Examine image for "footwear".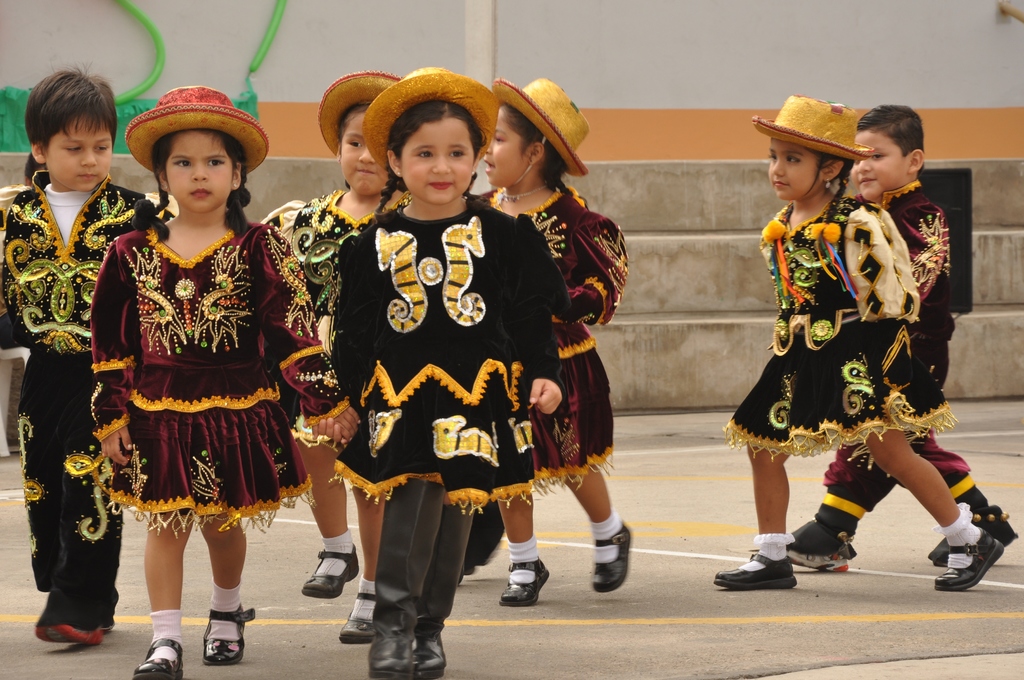
Examination result: bbox=(337, 588, 378, 645).
